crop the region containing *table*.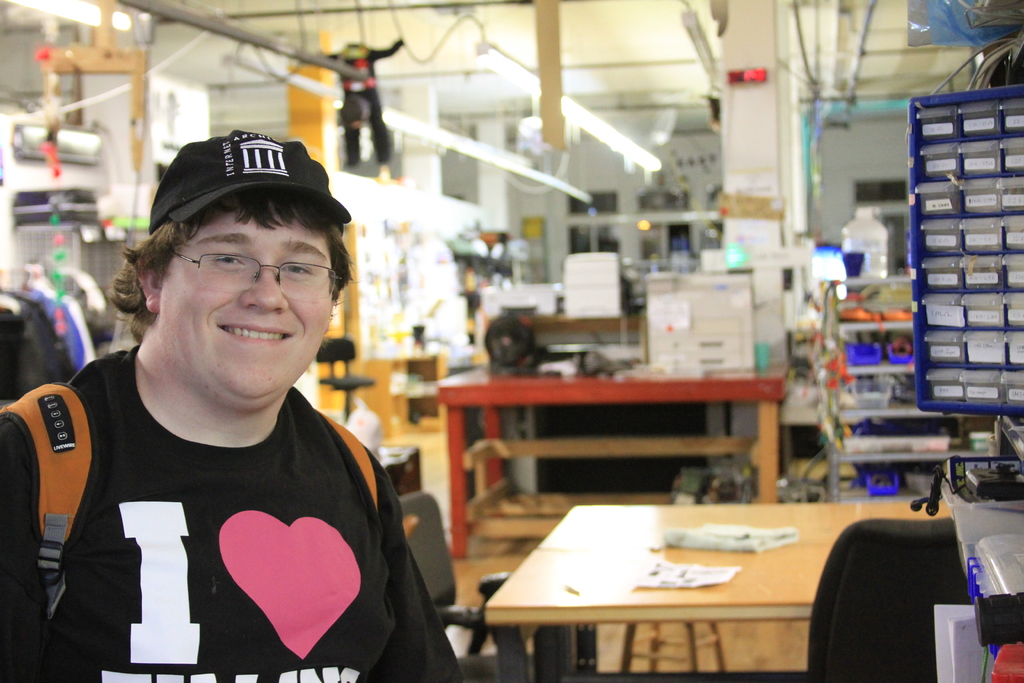
Crop region: <region>426, 348, 784, 559</region>.
